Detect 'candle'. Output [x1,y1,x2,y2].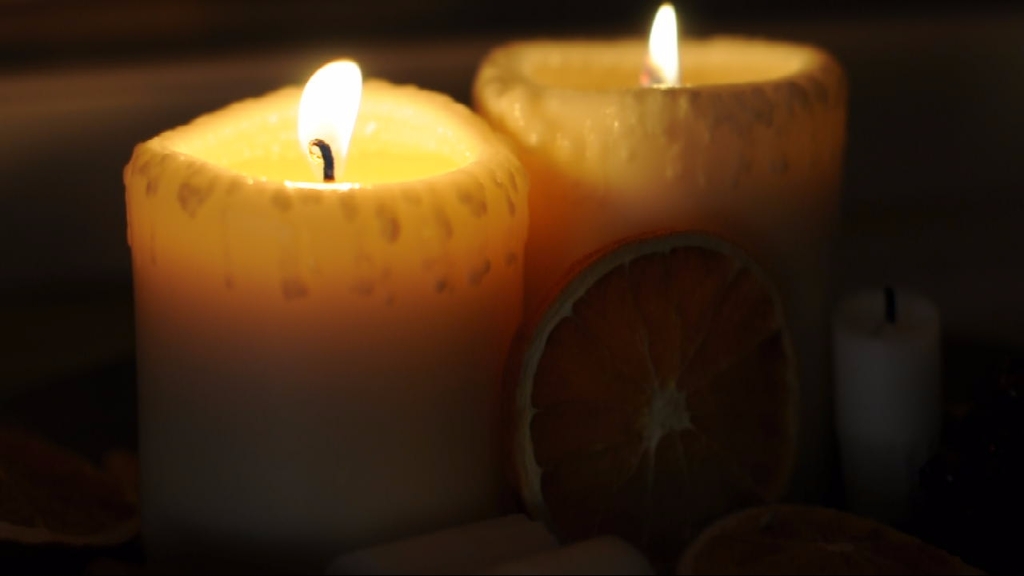
[470,0,854,498].
